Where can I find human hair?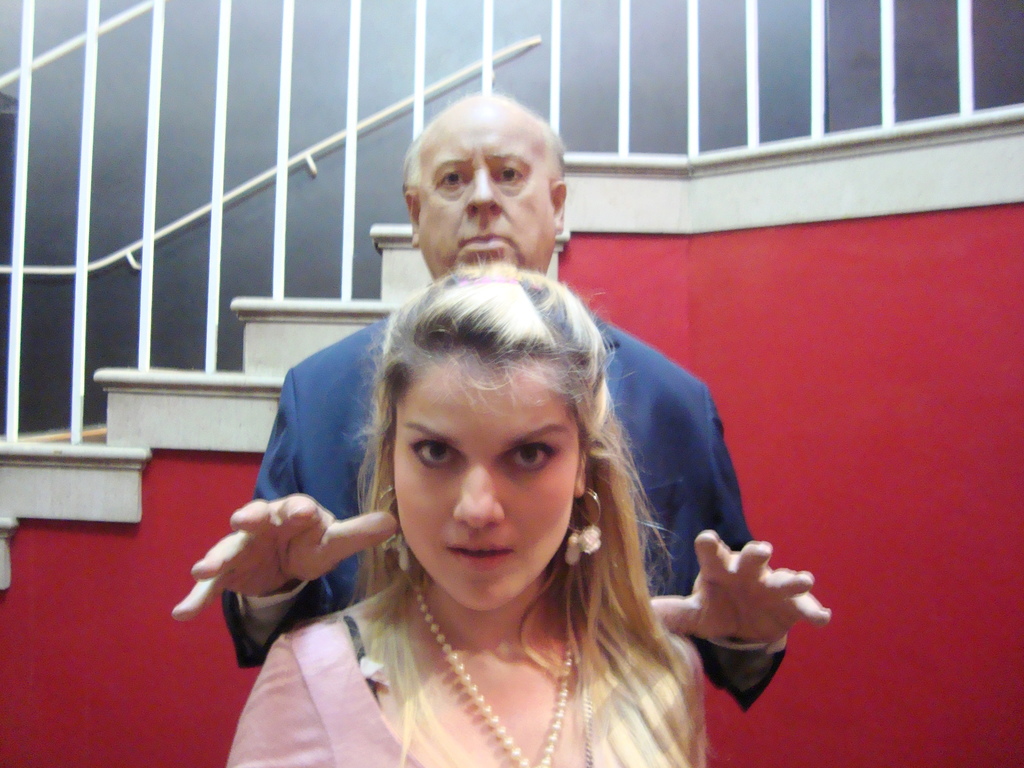
You can find it at {"x1": 340, "y1": 309, "x2": 731, "y2": 720}.
